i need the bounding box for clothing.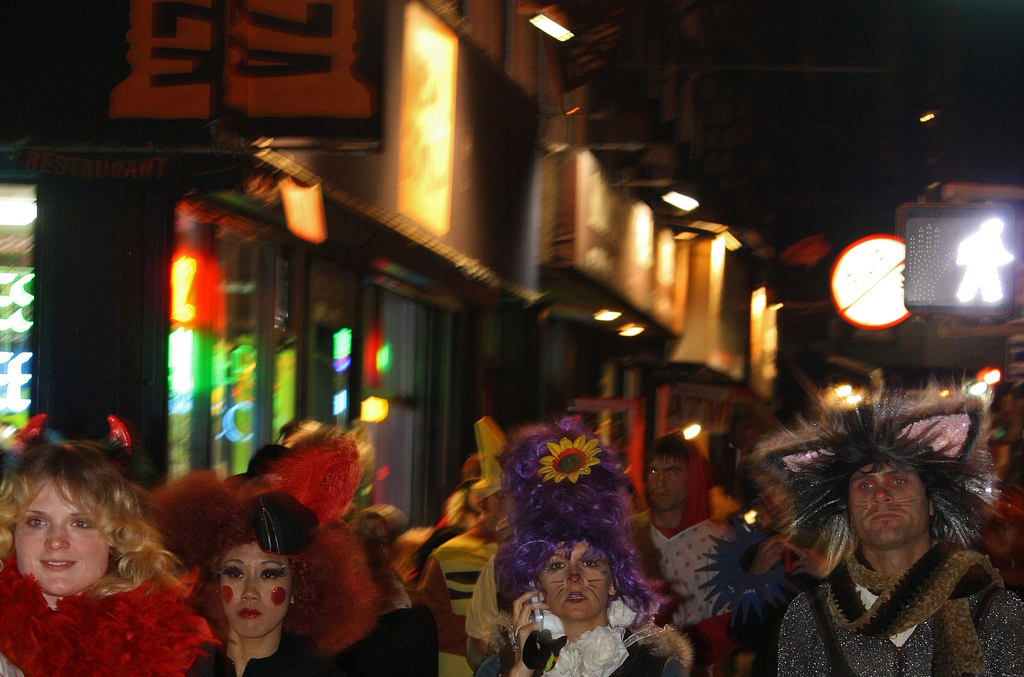
Here it is: left=420, top=522, right=497, bottom=676.
